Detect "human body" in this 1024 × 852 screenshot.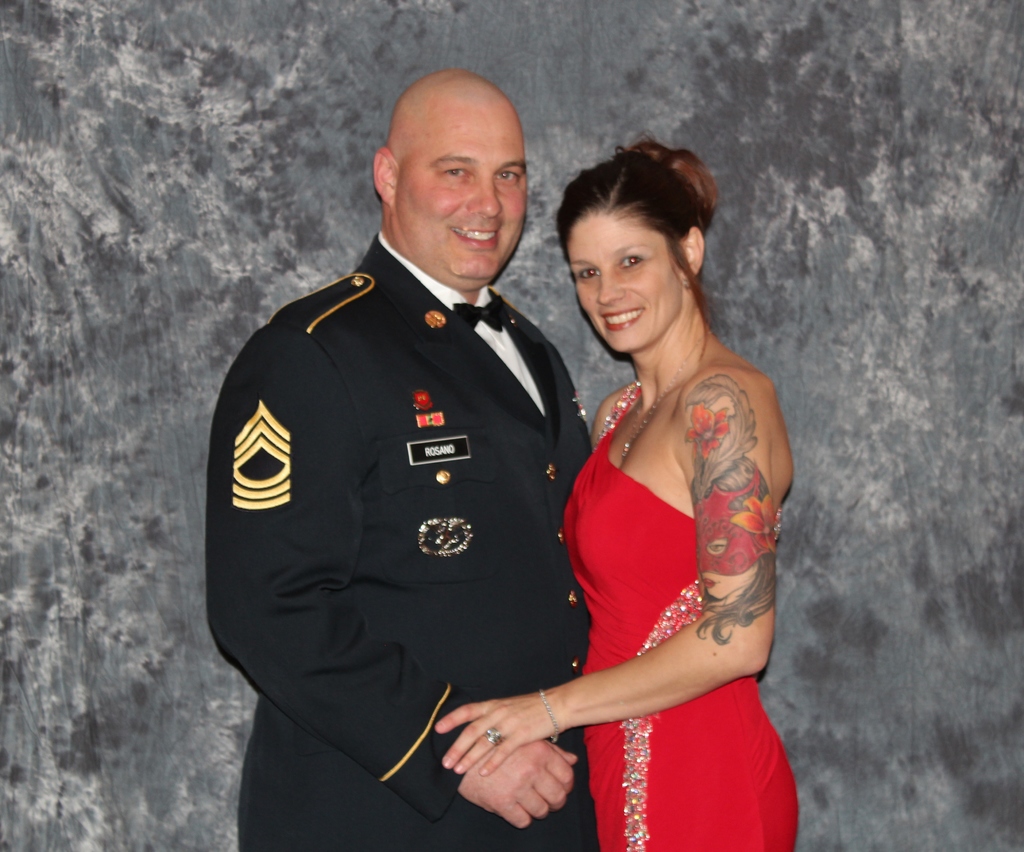
Detection: <region>508, 176, 798, 840</region>.
